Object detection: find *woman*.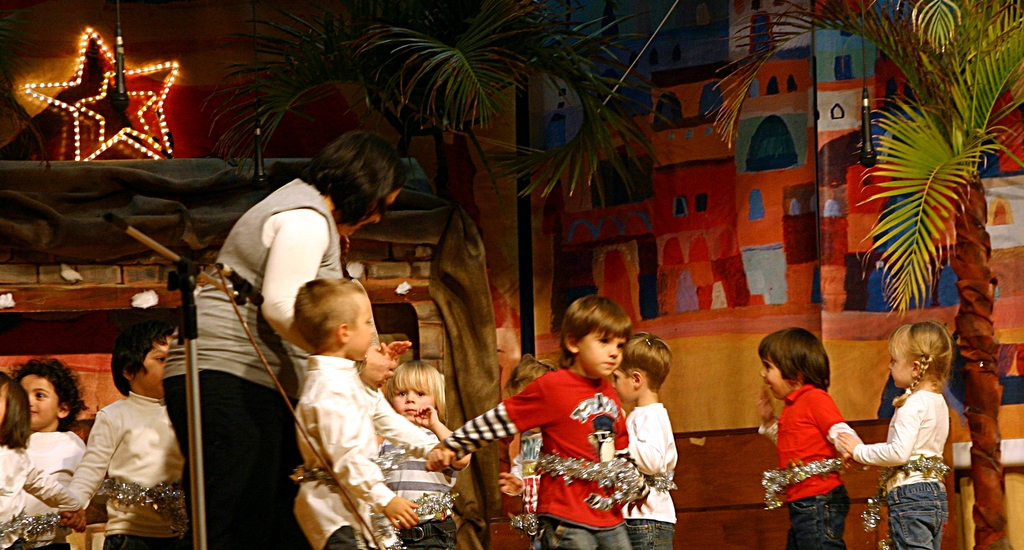
159 128 409 549.
